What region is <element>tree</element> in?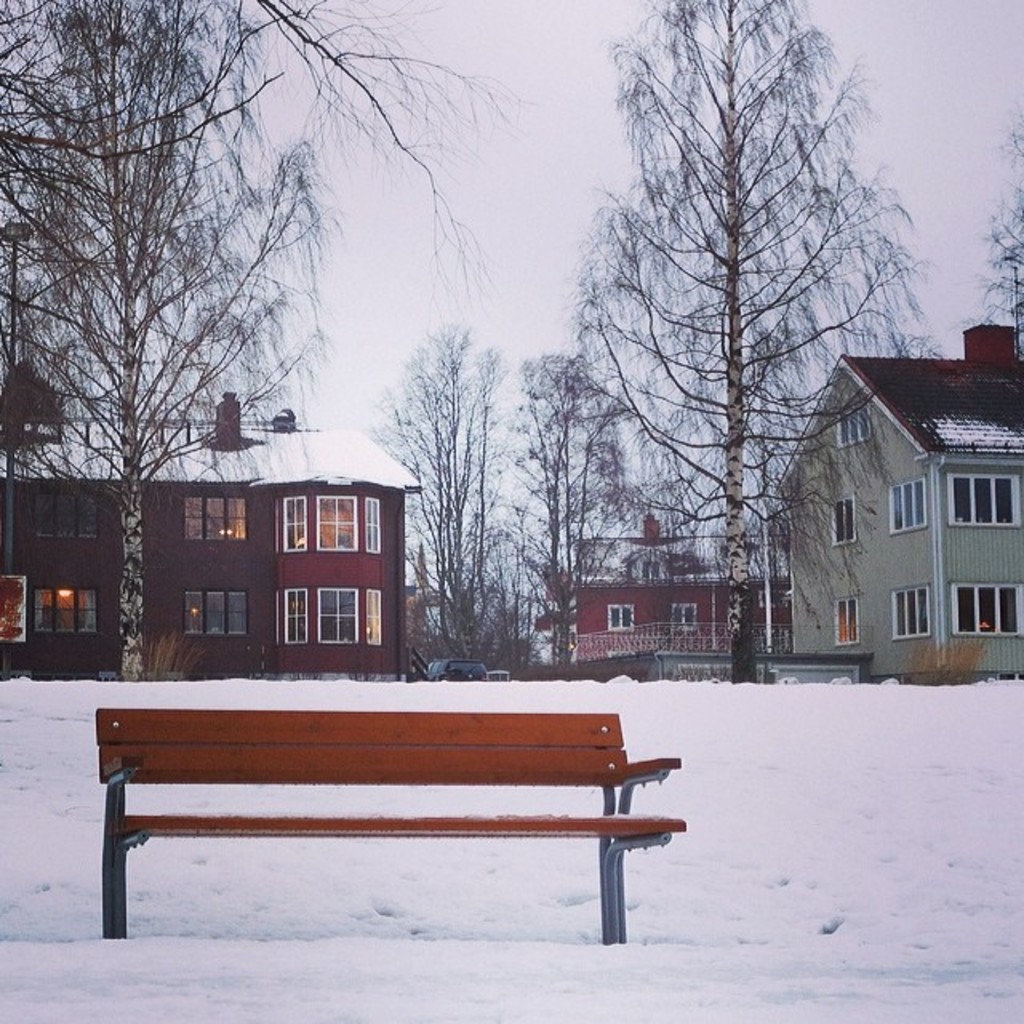
(x1=366, y1=318, x2=530, y2=670).
